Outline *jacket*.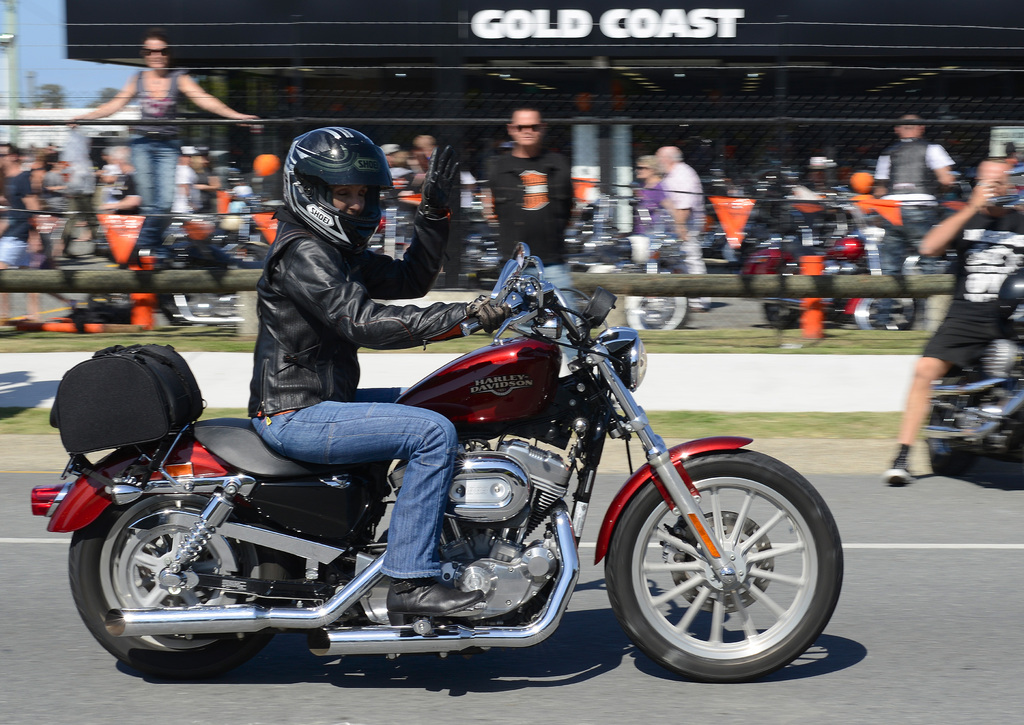
Outline: pyautogui.locateOnScreen(244, 204, 456, 416).
